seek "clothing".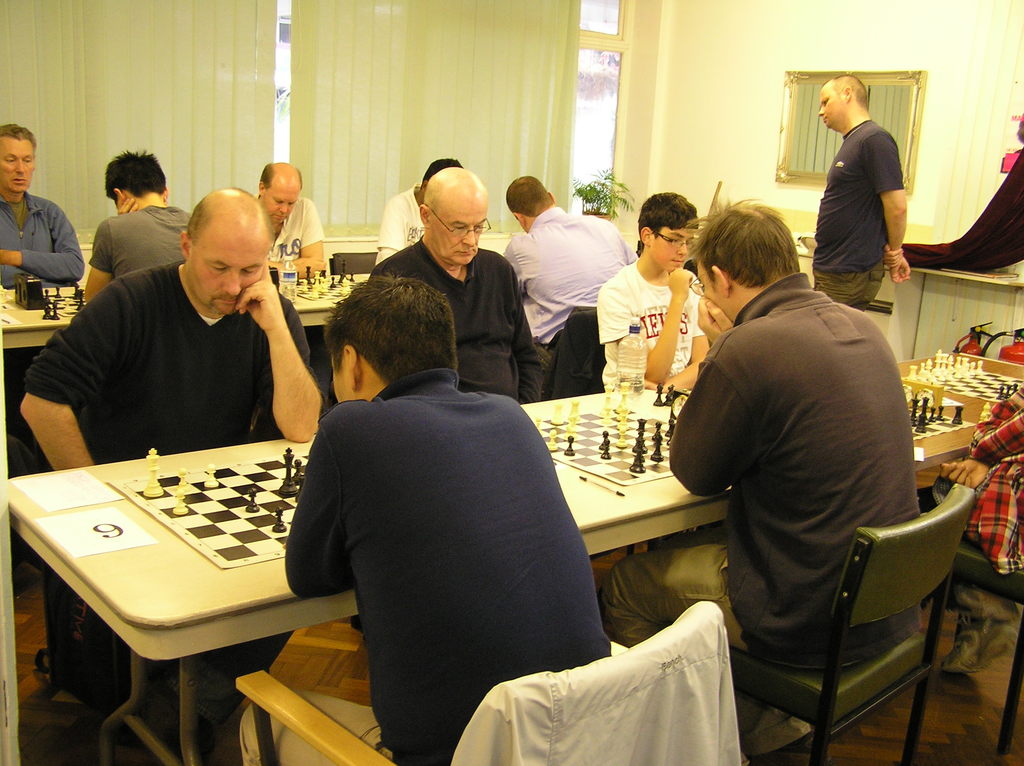
l=286, t=371, r=578, b=765.
